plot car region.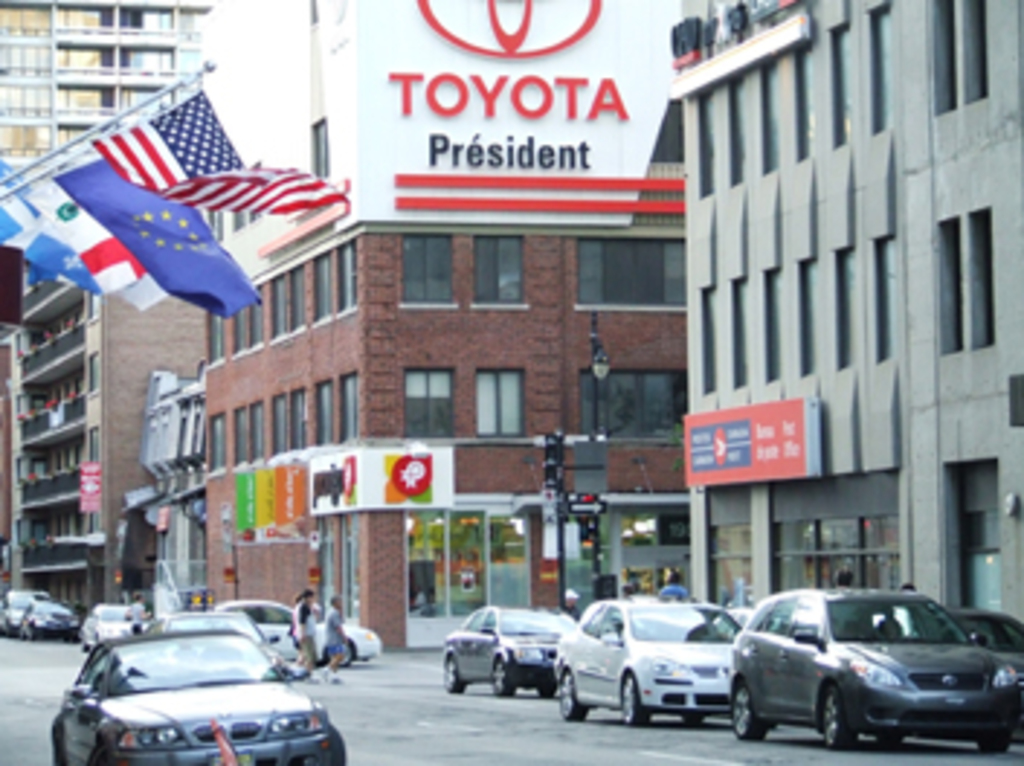
Plotted at 438:604:577:685.
